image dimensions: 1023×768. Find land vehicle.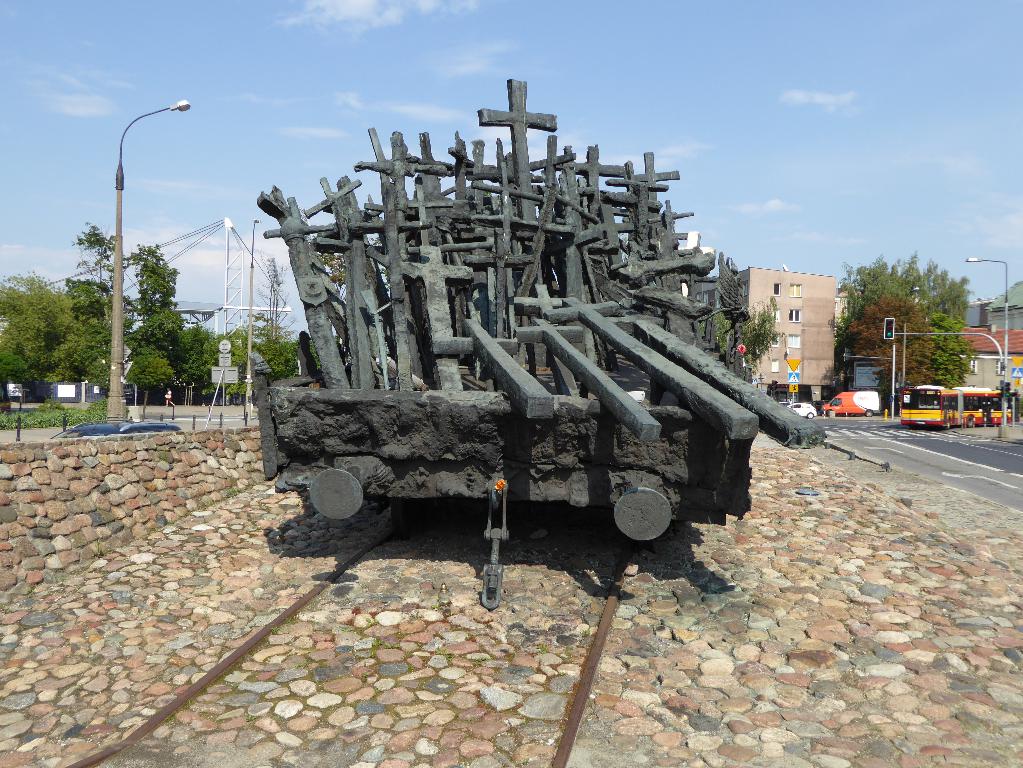
x1=49 y1=419 x2=183 y2=441.
